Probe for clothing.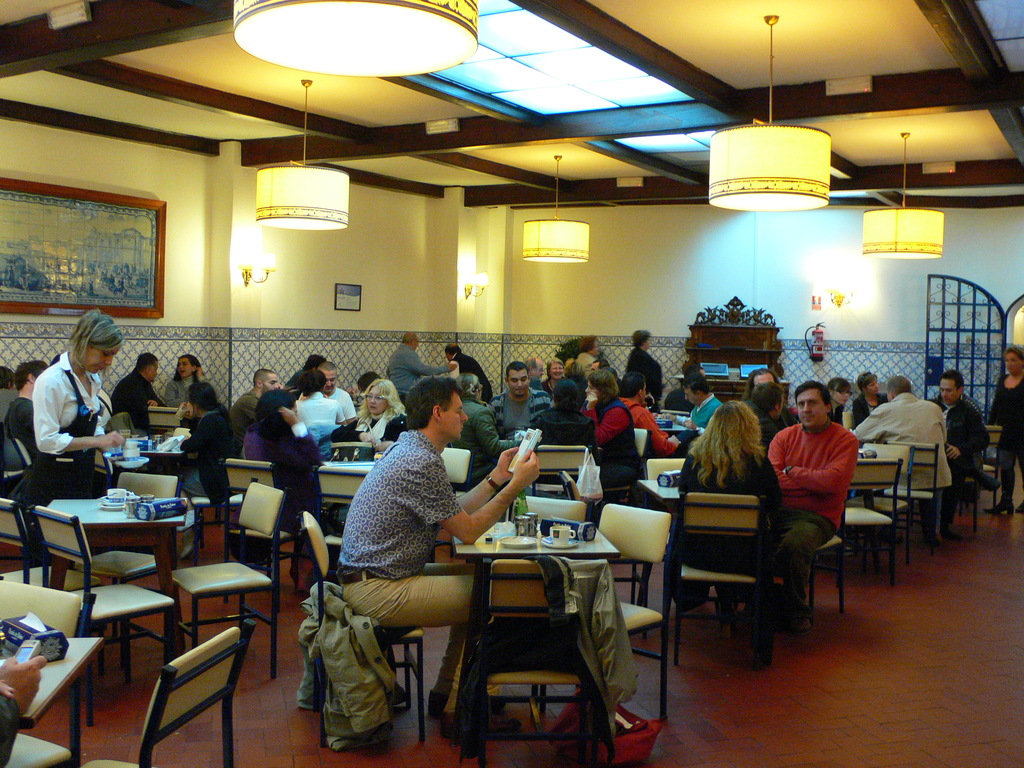
Probe result: [616, 393, 682, 465].
